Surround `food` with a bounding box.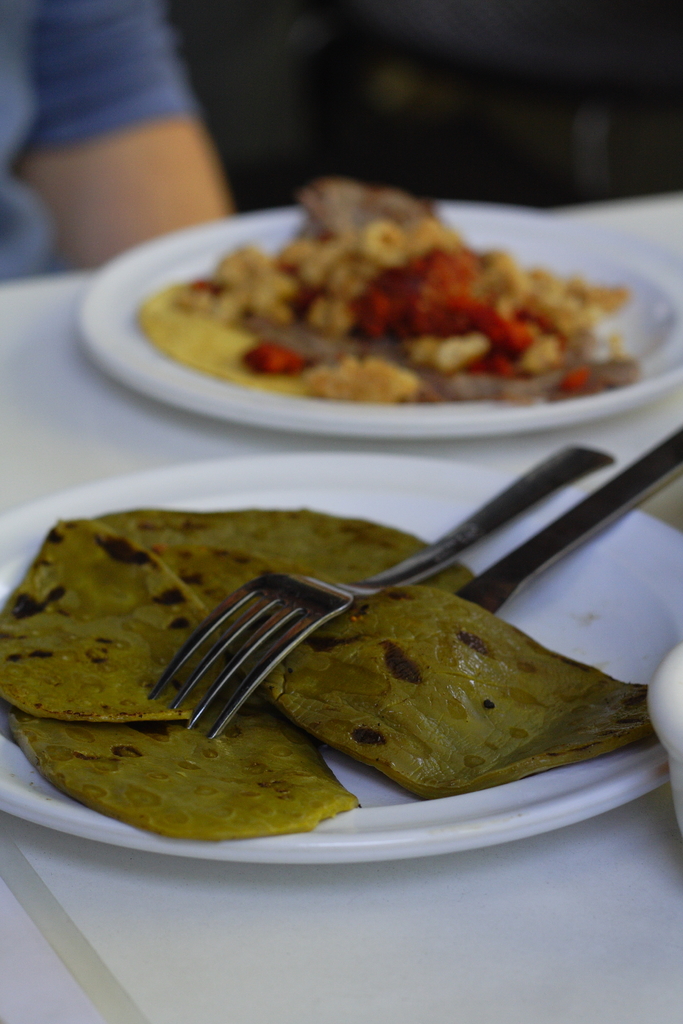
box=[110, 163, 655, 433].
